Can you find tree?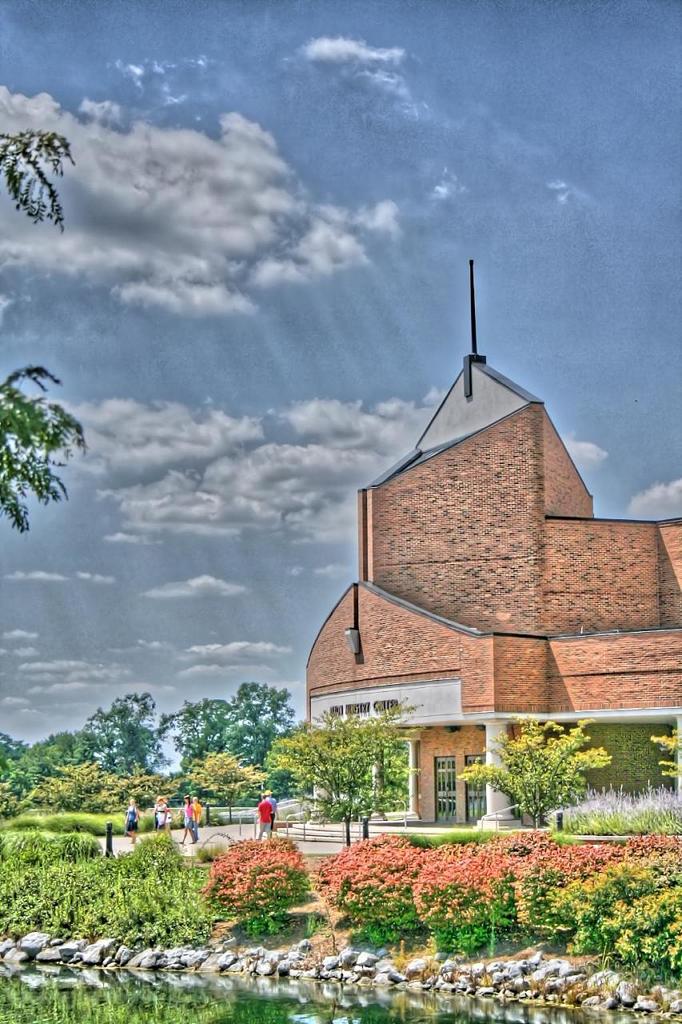
Yes, bounding box: [173, 684, 293, 754].
